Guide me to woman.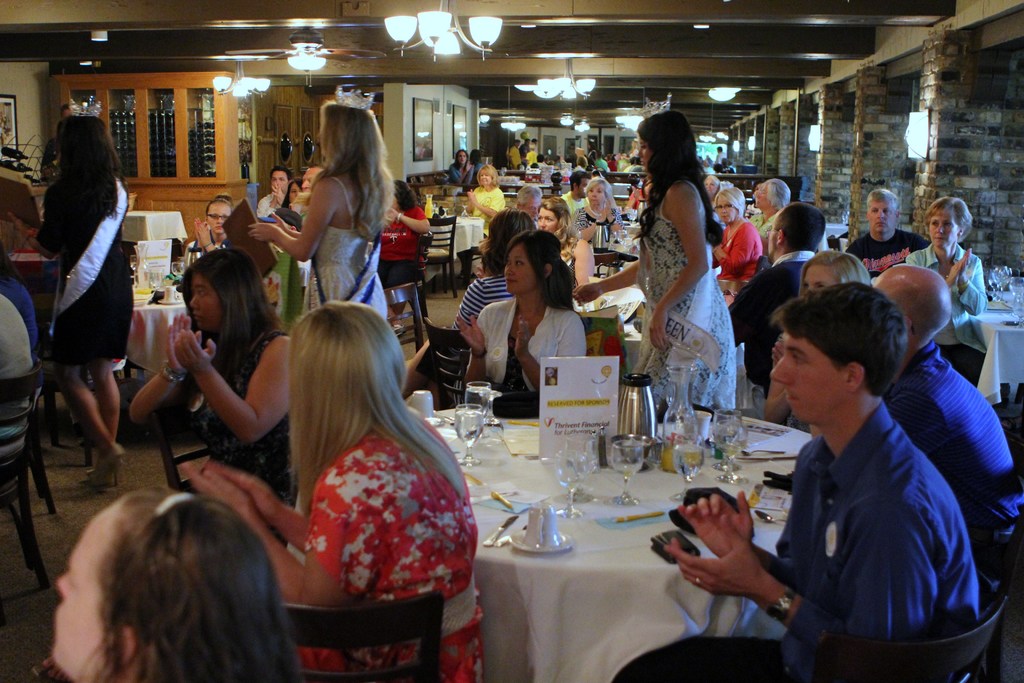
Guidance: select_region(254, 172, 296, 217).
